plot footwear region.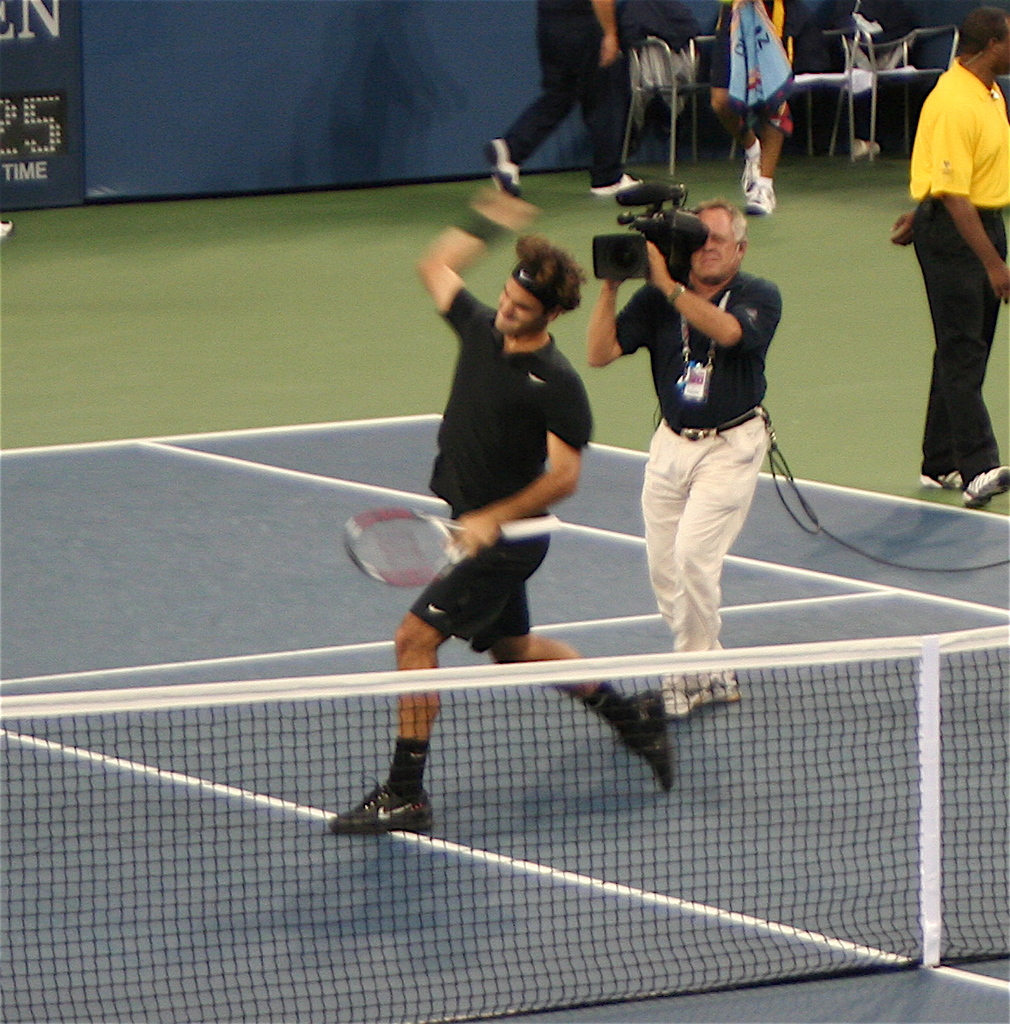
Plotted at <bbox>912, 462, 970, 494</bbox>.
